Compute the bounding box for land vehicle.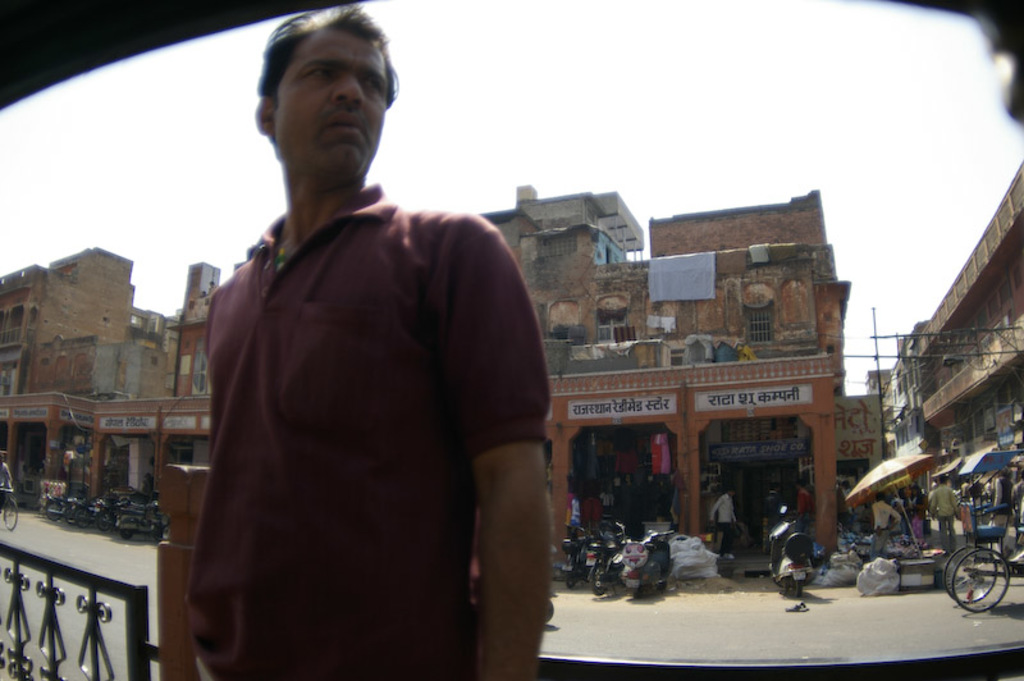
region(618, 530, 677, 597).
